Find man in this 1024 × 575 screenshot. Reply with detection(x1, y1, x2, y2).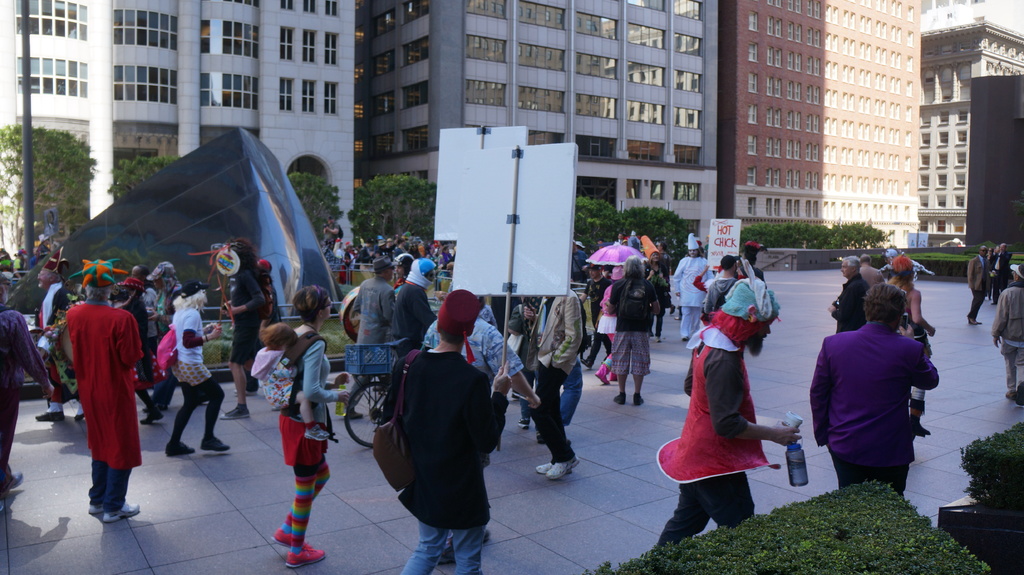
detection(150, 260, 187, 408).
